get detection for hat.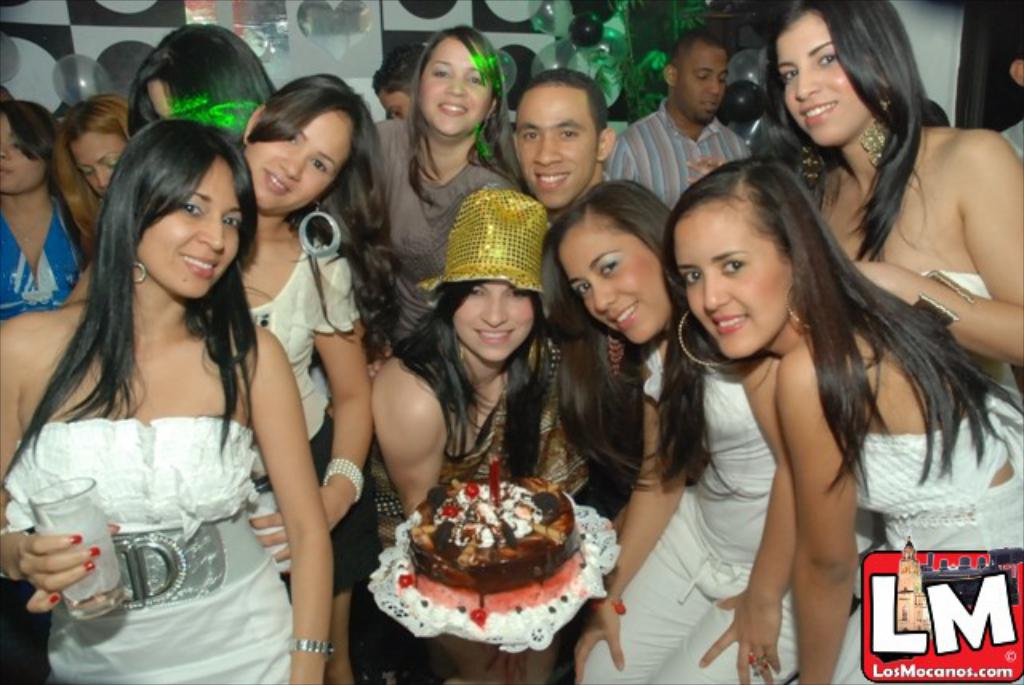
Detection: left=426, top=186, right=549, bottom=294.
